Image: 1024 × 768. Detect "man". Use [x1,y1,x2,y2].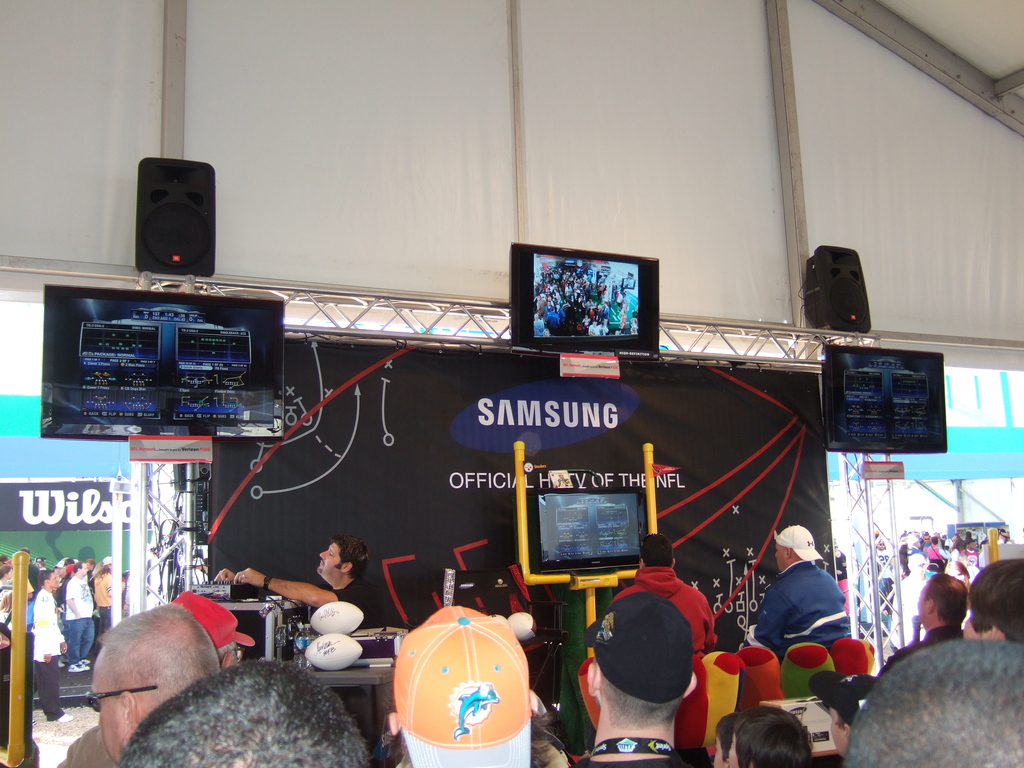
[575,587,708,750].
